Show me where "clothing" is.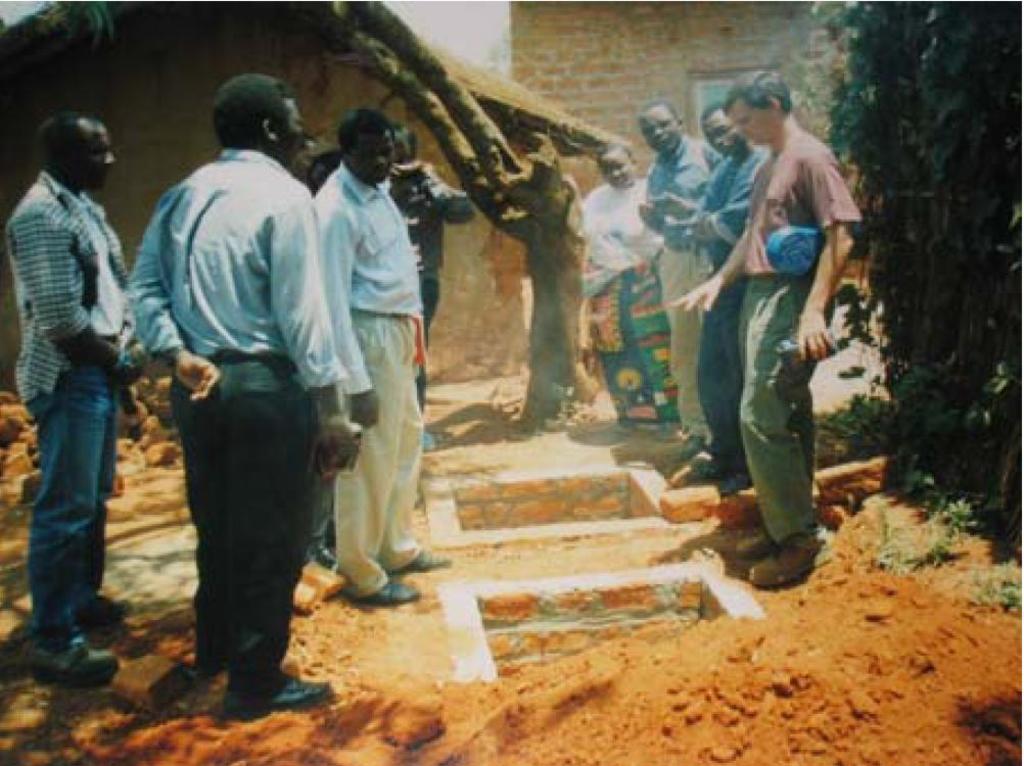
"clothing" is at bbox(304, 162, 428, 584).
